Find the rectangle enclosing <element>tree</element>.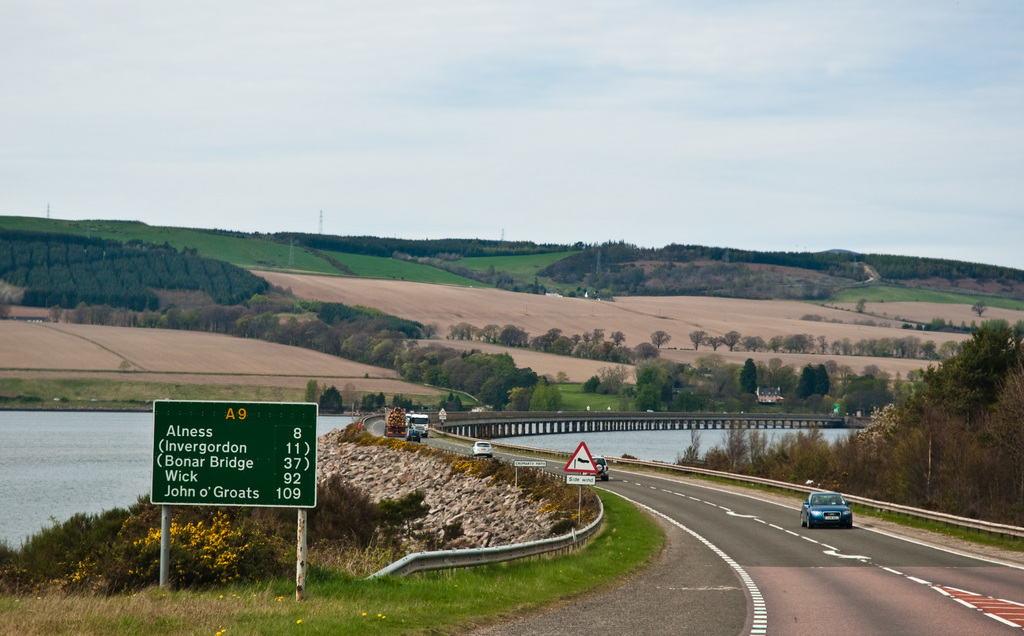
927/318/1023/418.
